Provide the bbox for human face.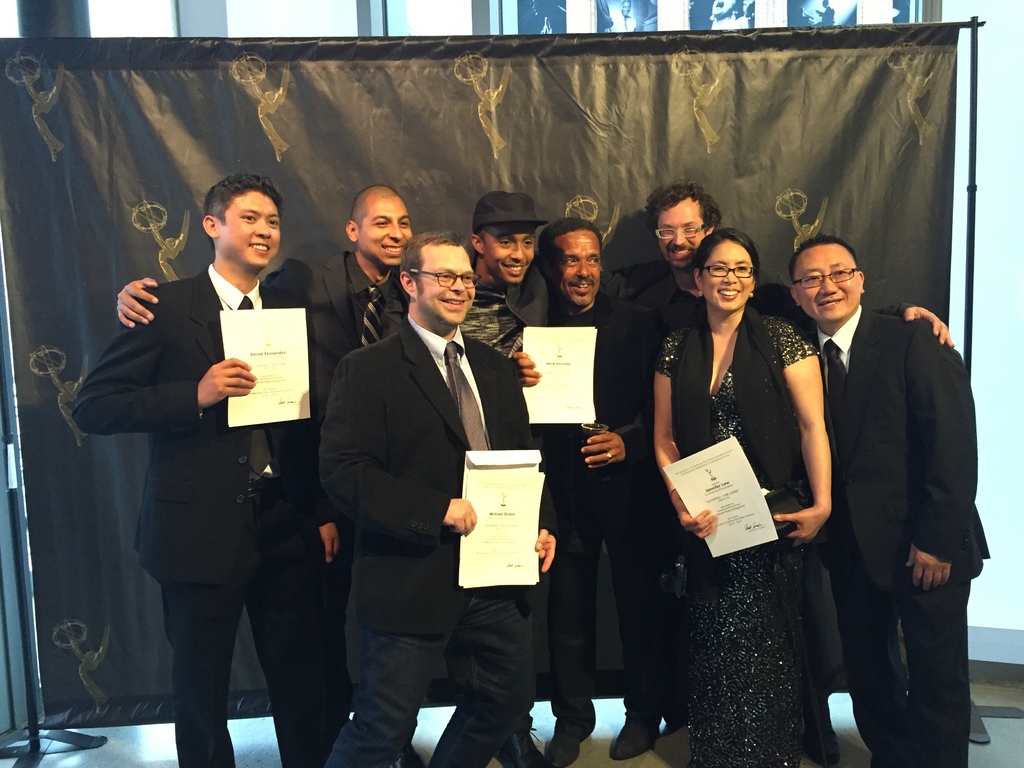
x1=794 y1=241 x2=860 y2=321.
